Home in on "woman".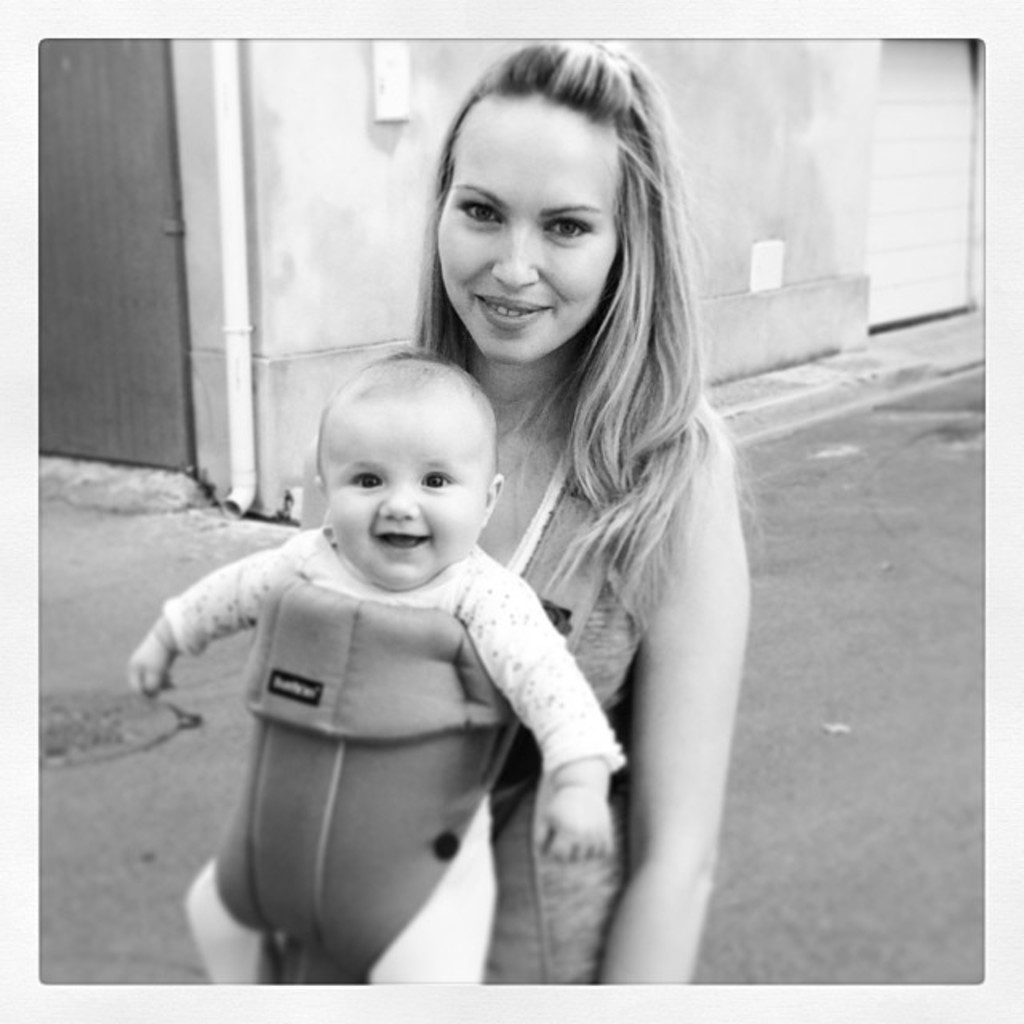
Homed in at x1=403 y1=83 x2=773 y2=976.
